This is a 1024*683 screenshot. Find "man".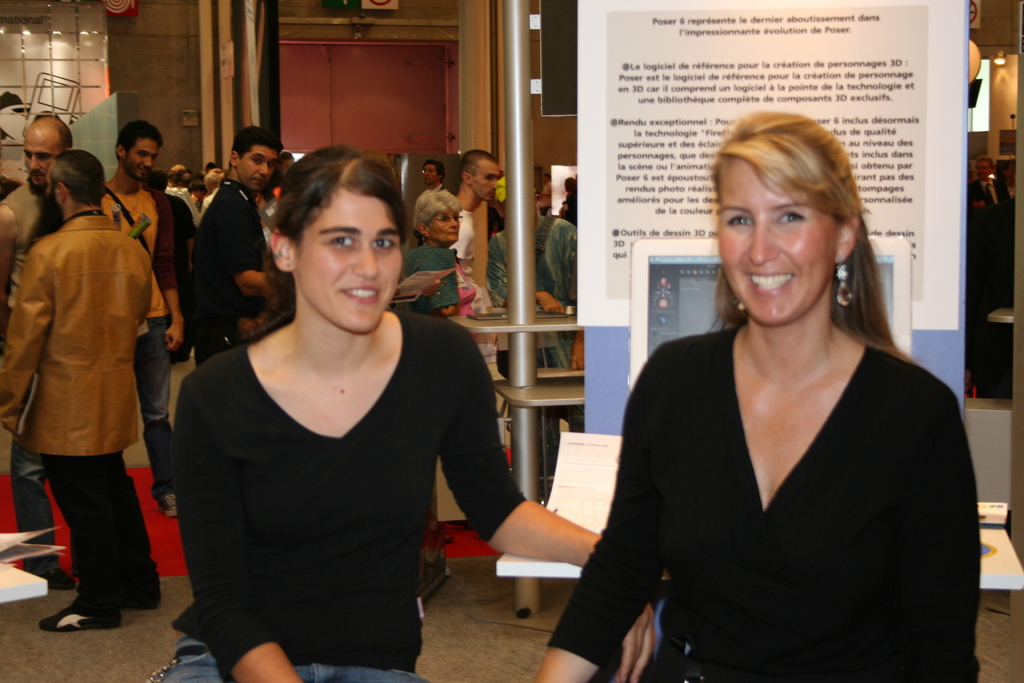
Bounding box: x1=455, y1=148, x2=499, y2=268.
